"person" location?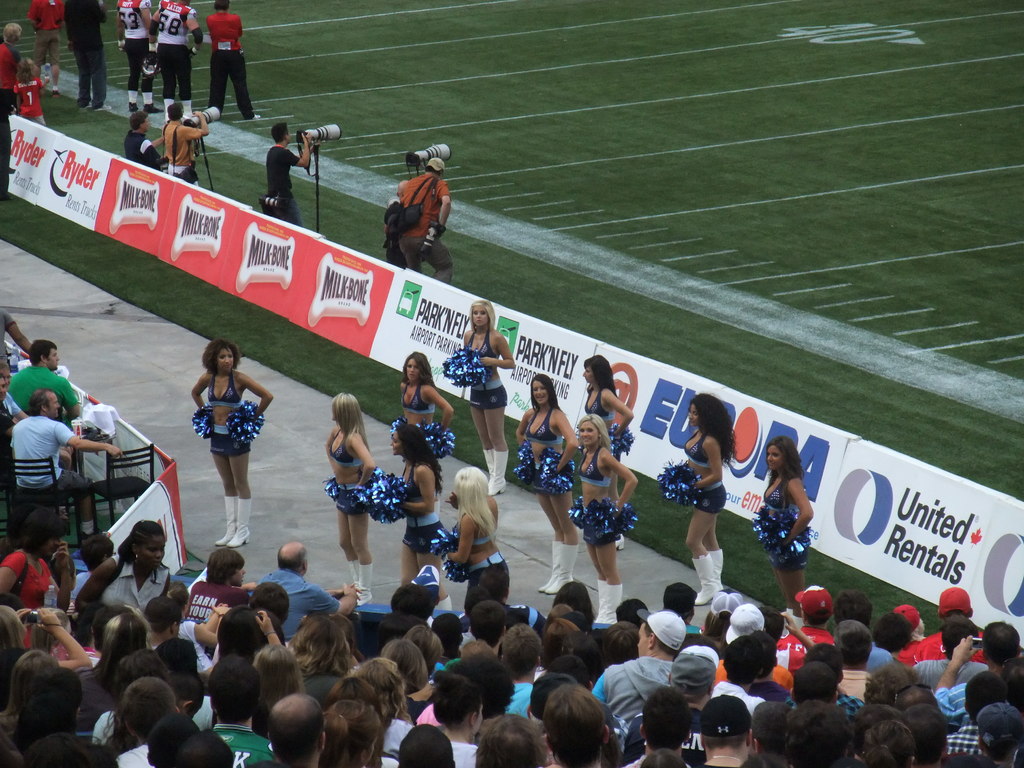
0, 650, 62, 732
